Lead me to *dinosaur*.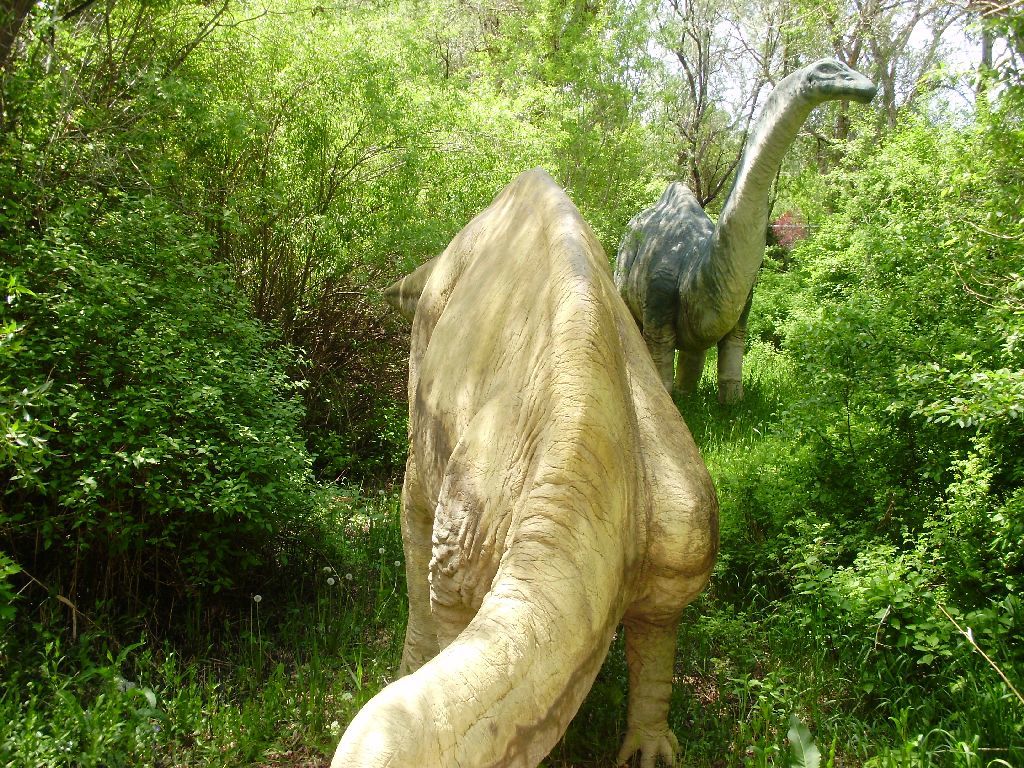
Lead to {"x1": 322, "y1": 163, "x2": 722, "y2": 767}.
